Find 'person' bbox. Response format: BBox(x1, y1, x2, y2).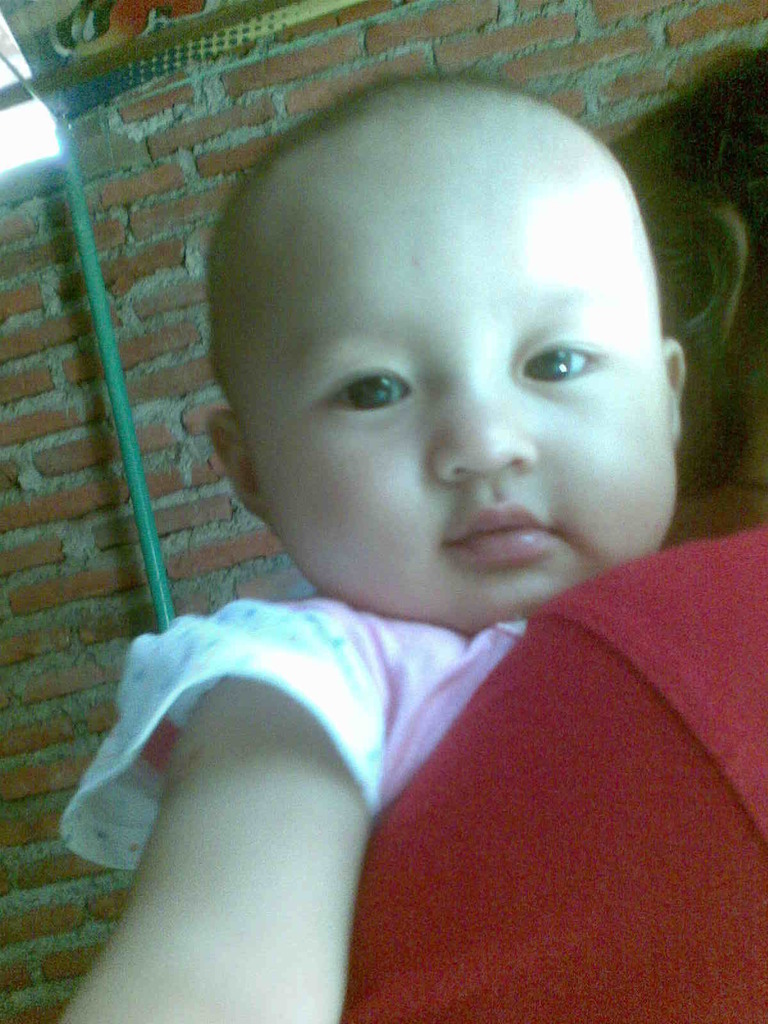
BBox(346, 36, 767, 1018).
